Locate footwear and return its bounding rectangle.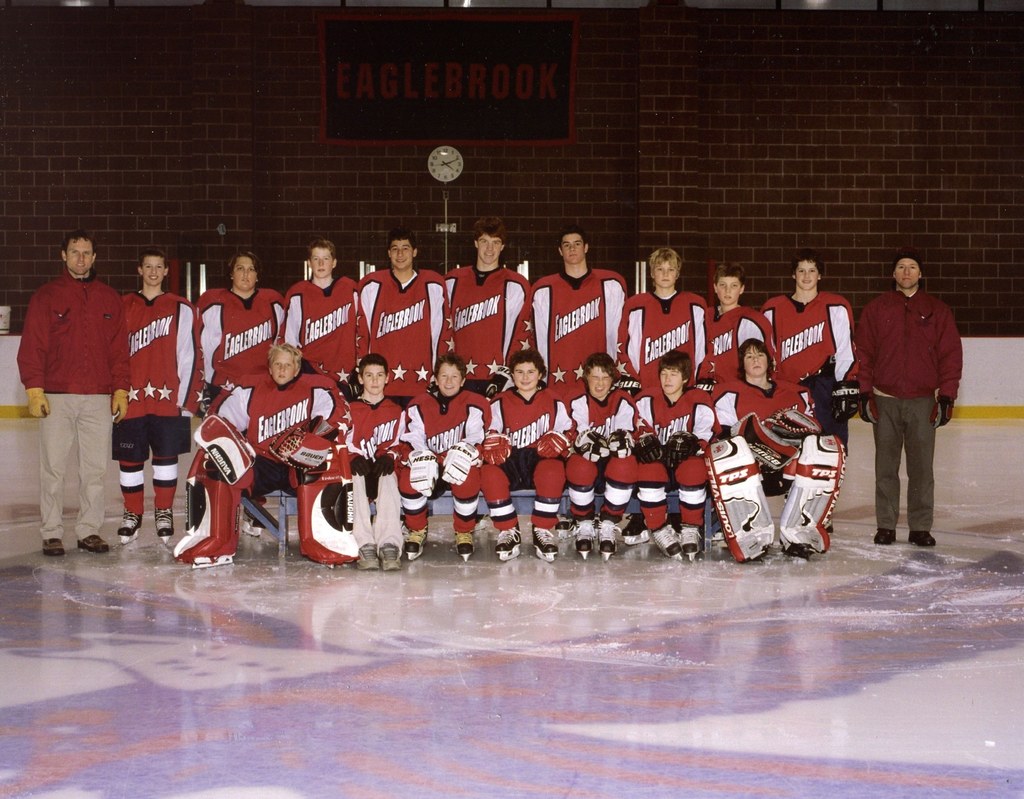
592/519/617/551.
